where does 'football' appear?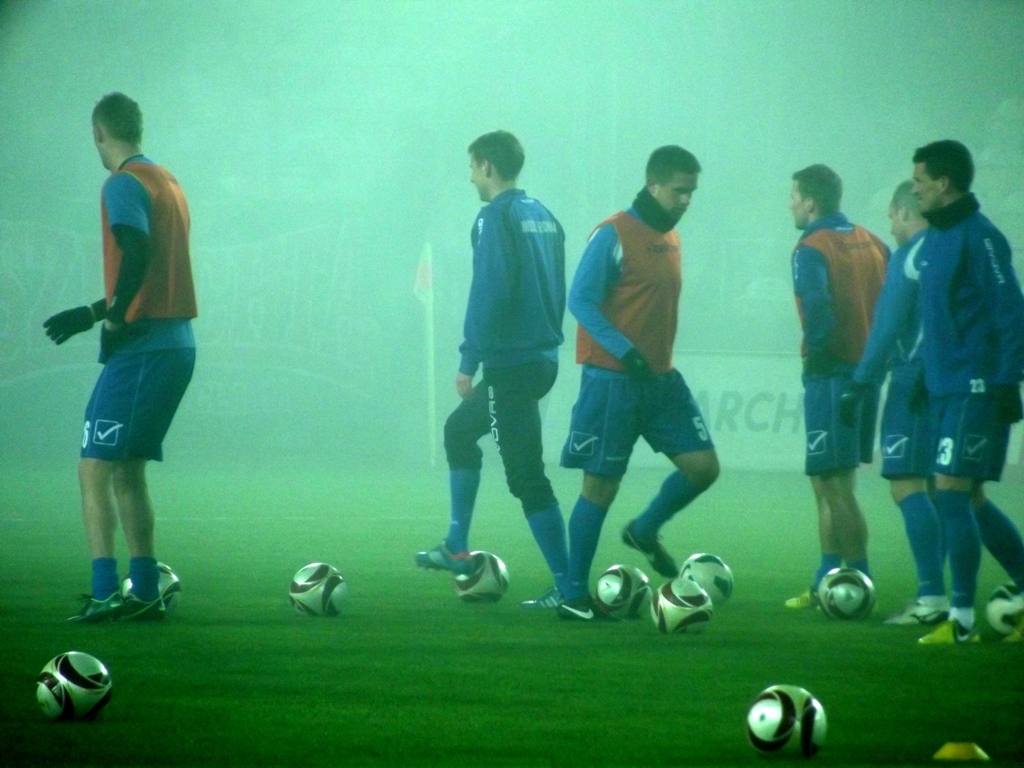
Appears at detection(979, 585, 1023, 637).
